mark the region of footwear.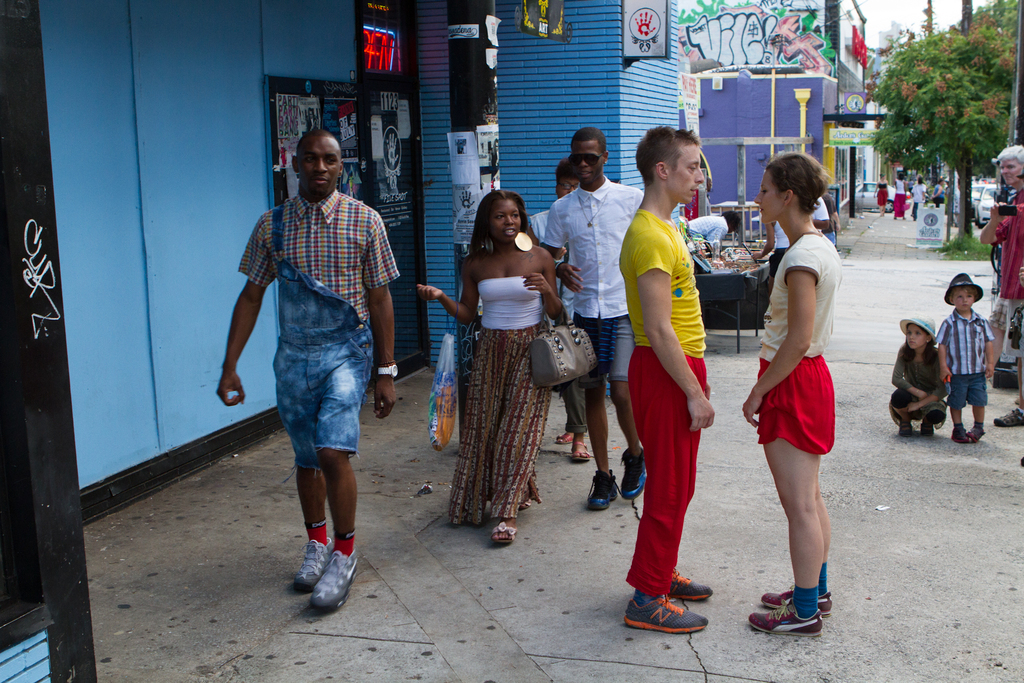
Region: <region>668, 570, 716, 603</region>.
